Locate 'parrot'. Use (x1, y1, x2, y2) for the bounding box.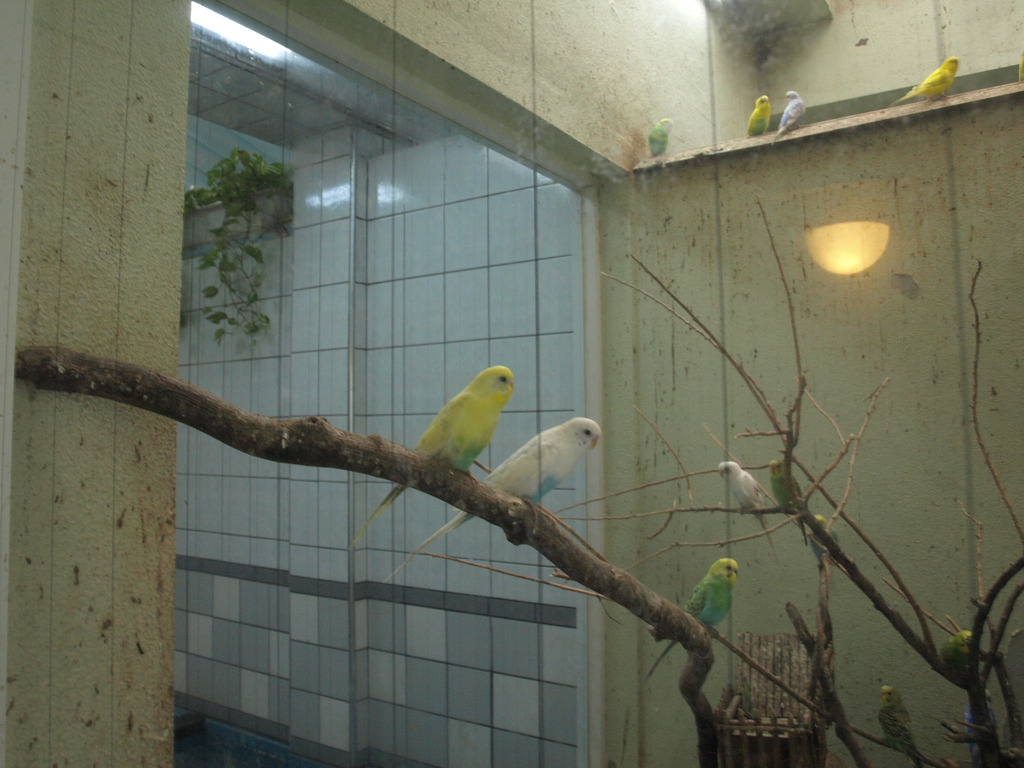
(941, 627, 975, 671).
